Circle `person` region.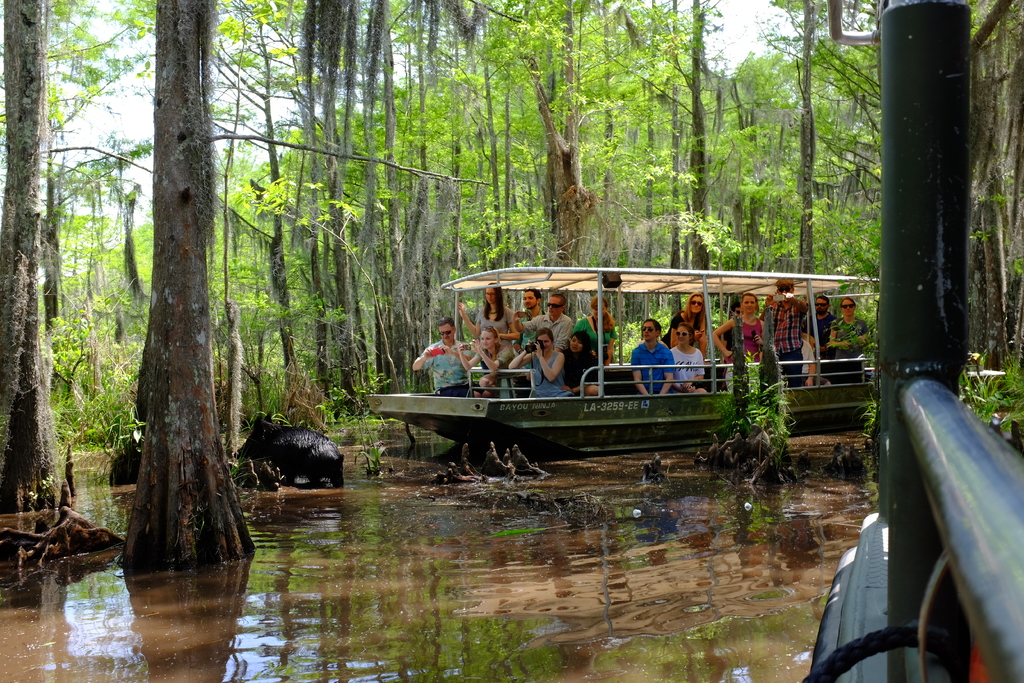
Region: box(458, 325, 516, 400).
